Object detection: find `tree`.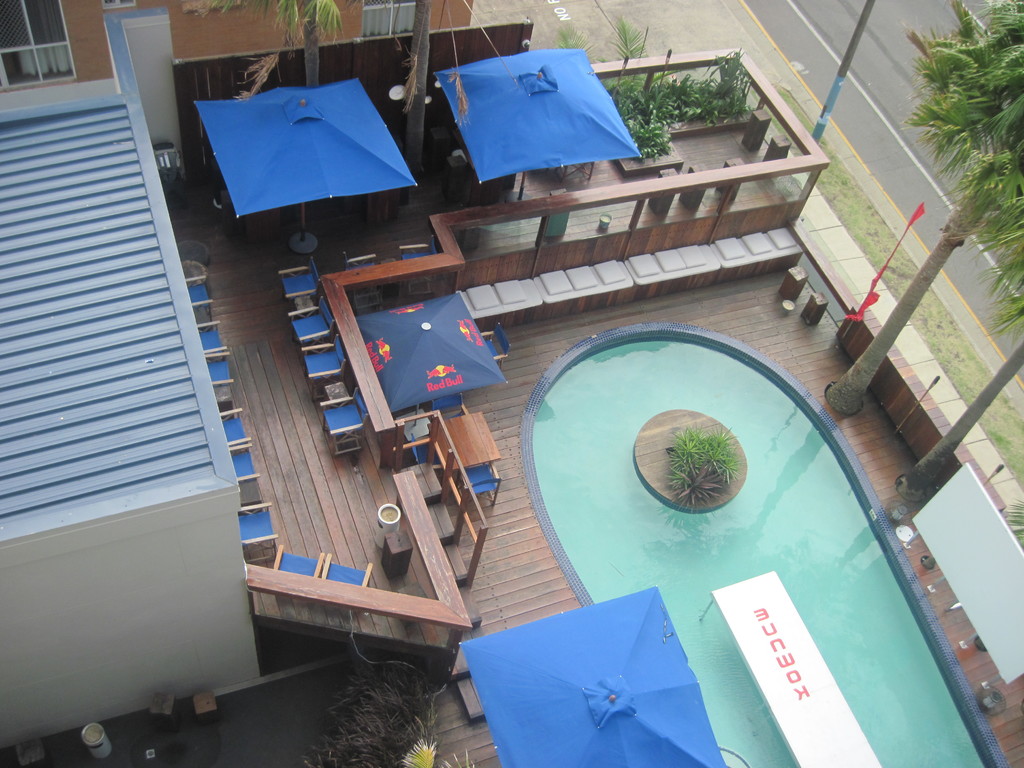
Rect(397, 0, 429, 175).
